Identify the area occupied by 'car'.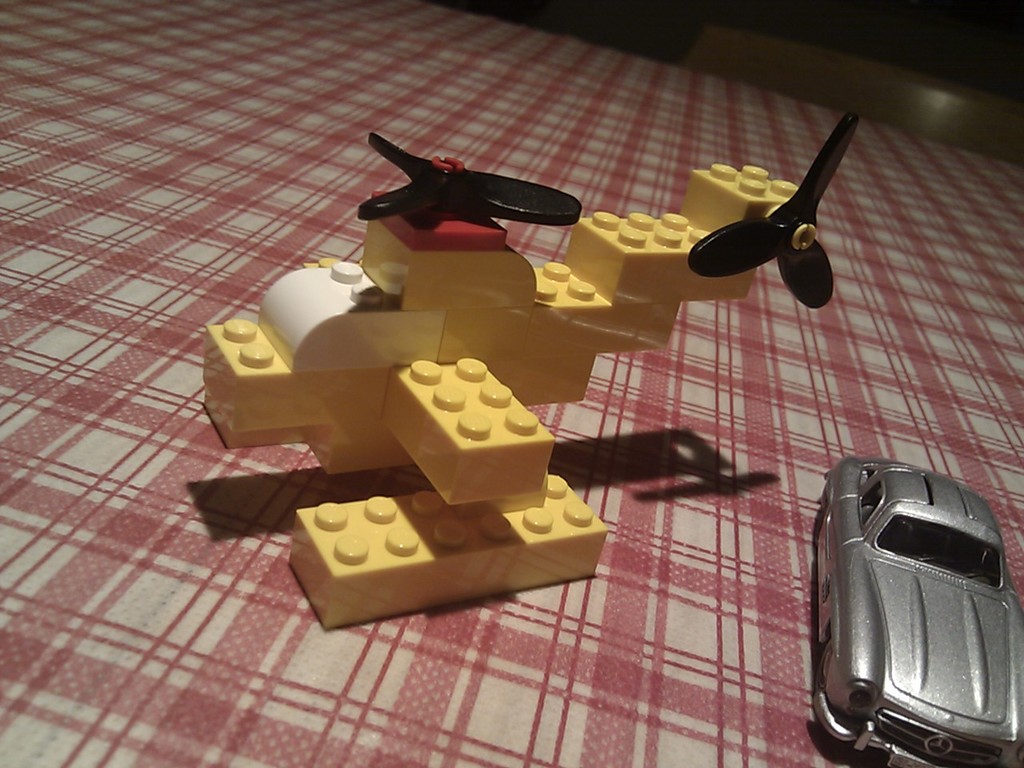
Area: locate(814, 454, 1023, 767).
